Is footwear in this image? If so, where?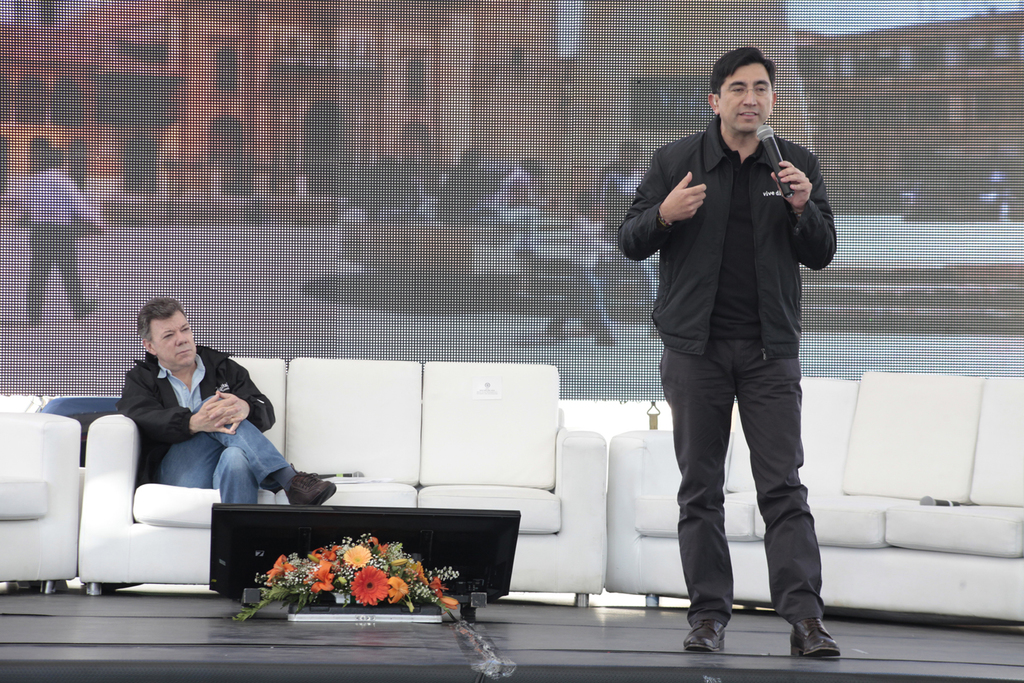
Yes, at left=784, top=611, right=847, bottom=658.
